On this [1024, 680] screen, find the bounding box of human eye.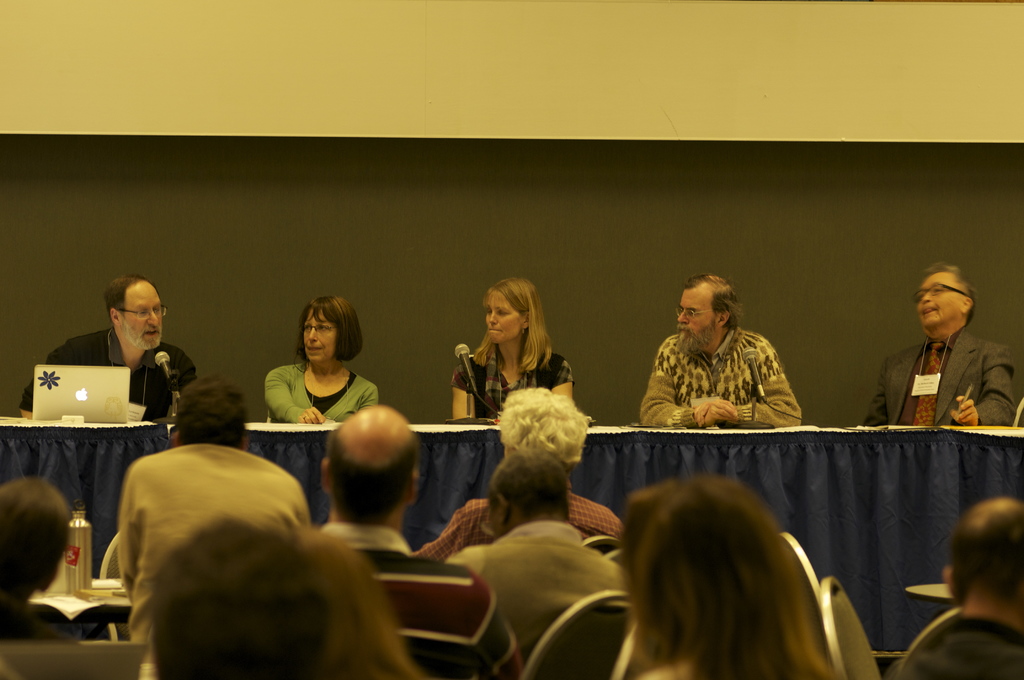
Bounding box: crop(155, 307, 161, 318).
